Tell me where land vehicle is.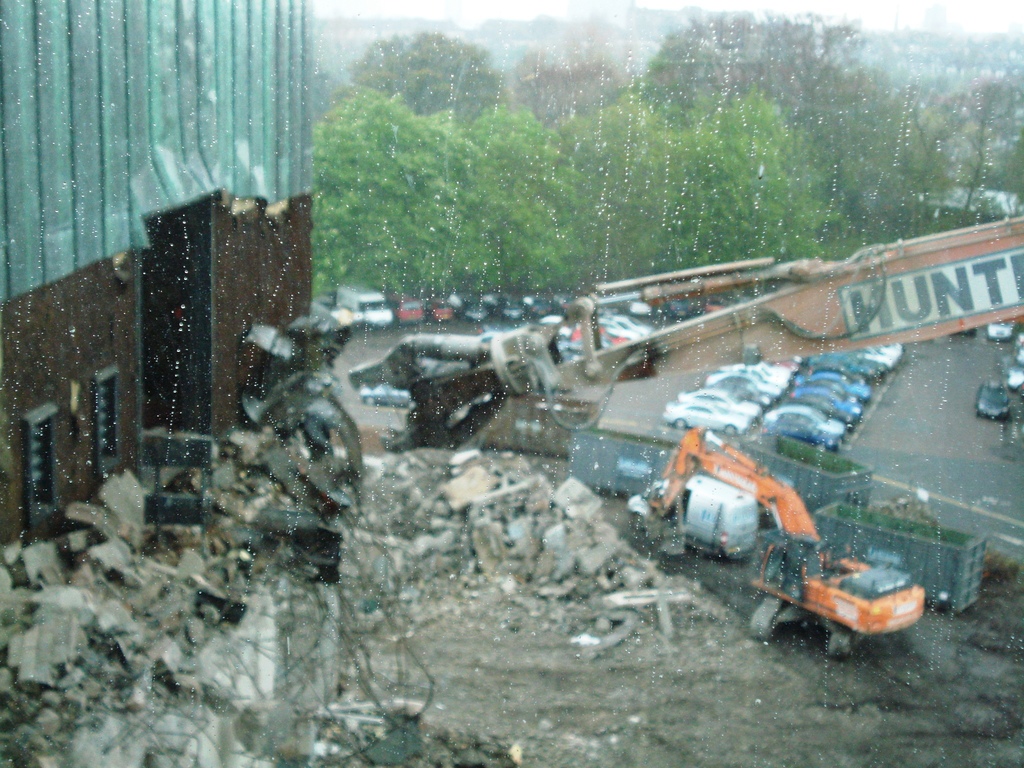
land vehicle is at crop(333, 284, 392, 333).
